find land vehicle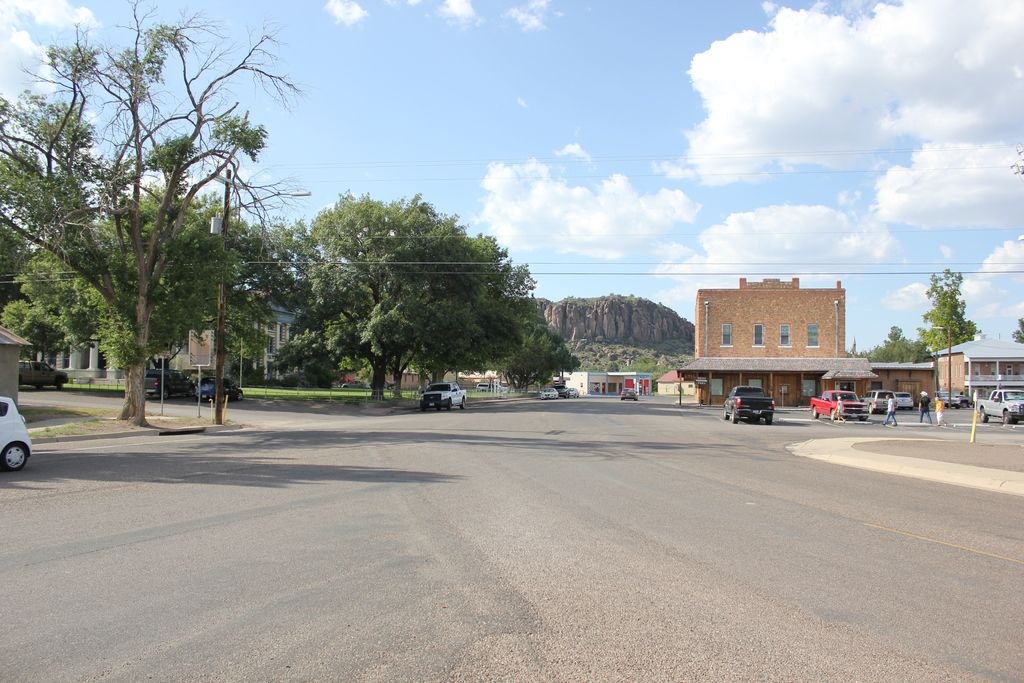
rect(940, 390, 957, 409)
